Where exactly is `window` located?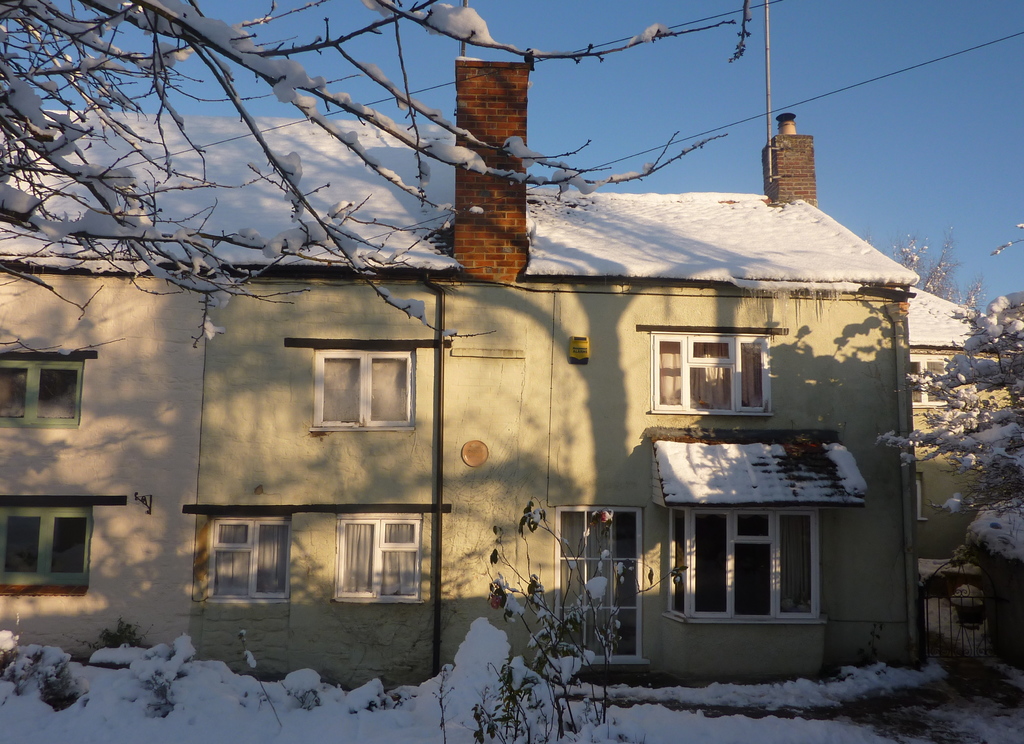
Its bounding box is 190,499,289,604.
